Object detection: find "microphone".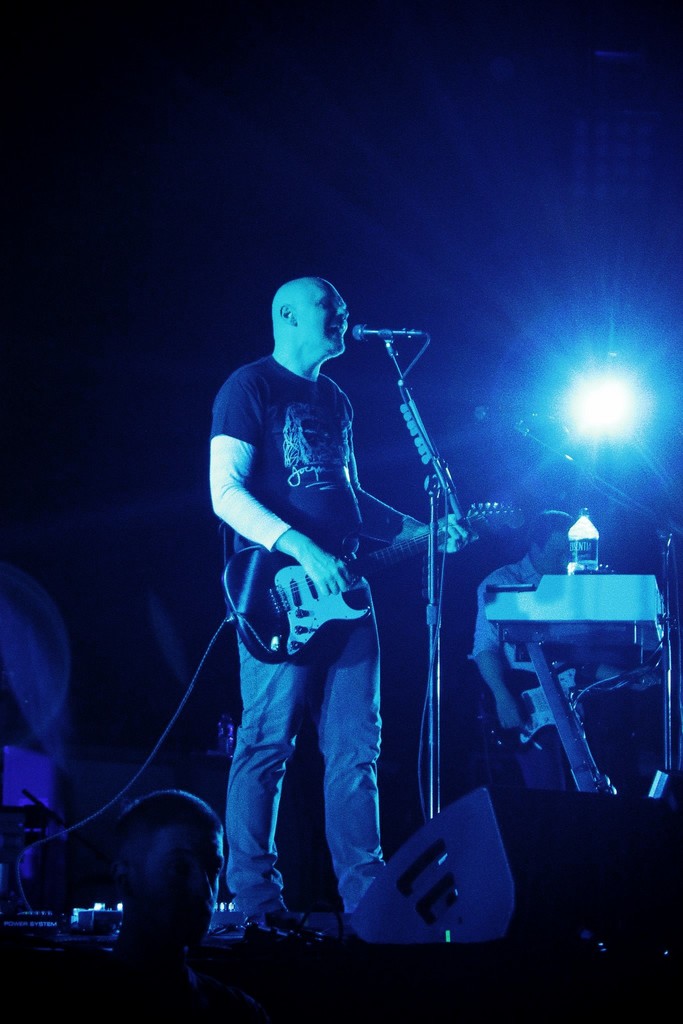
333 305 421 366.
